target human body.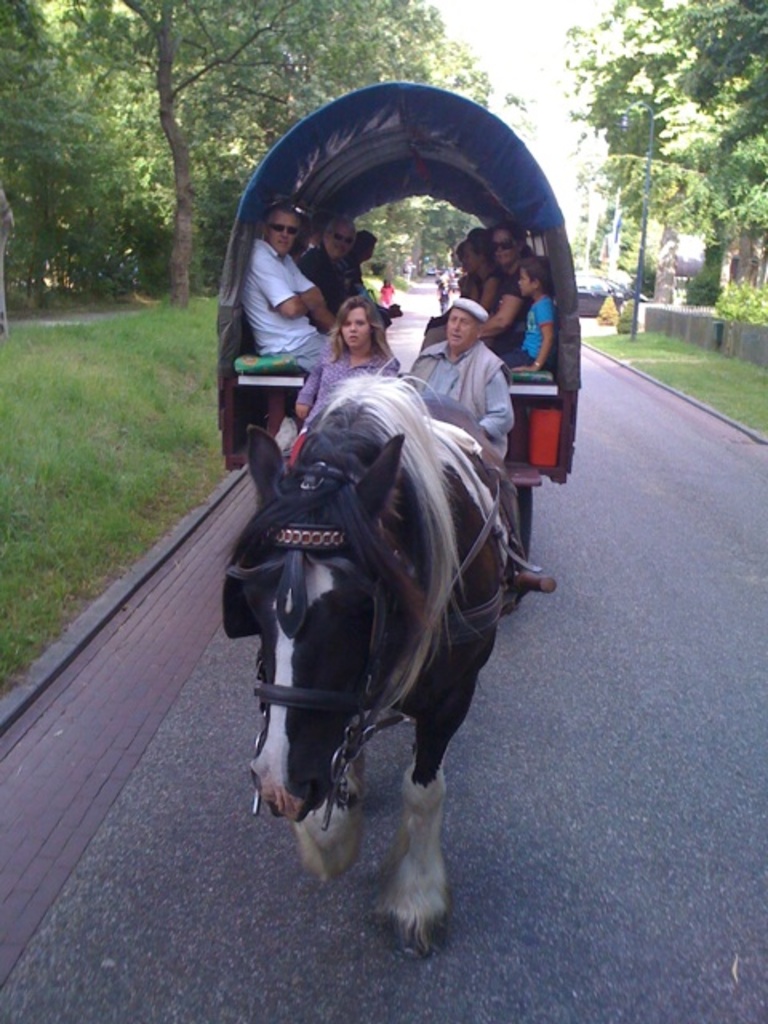
Target region: (left=224, top=173, right=349, bottom=418).
